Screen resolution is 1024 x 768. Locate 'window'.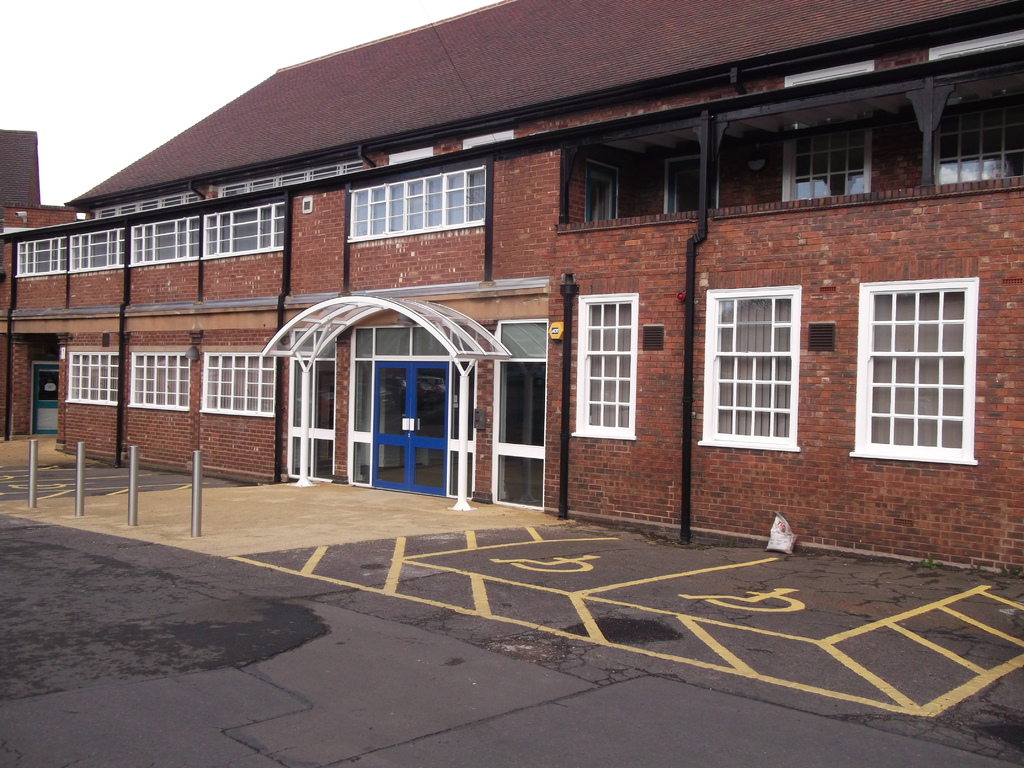
{"left": 198, "top": 354, "right": 276, "bottom": 416}.
